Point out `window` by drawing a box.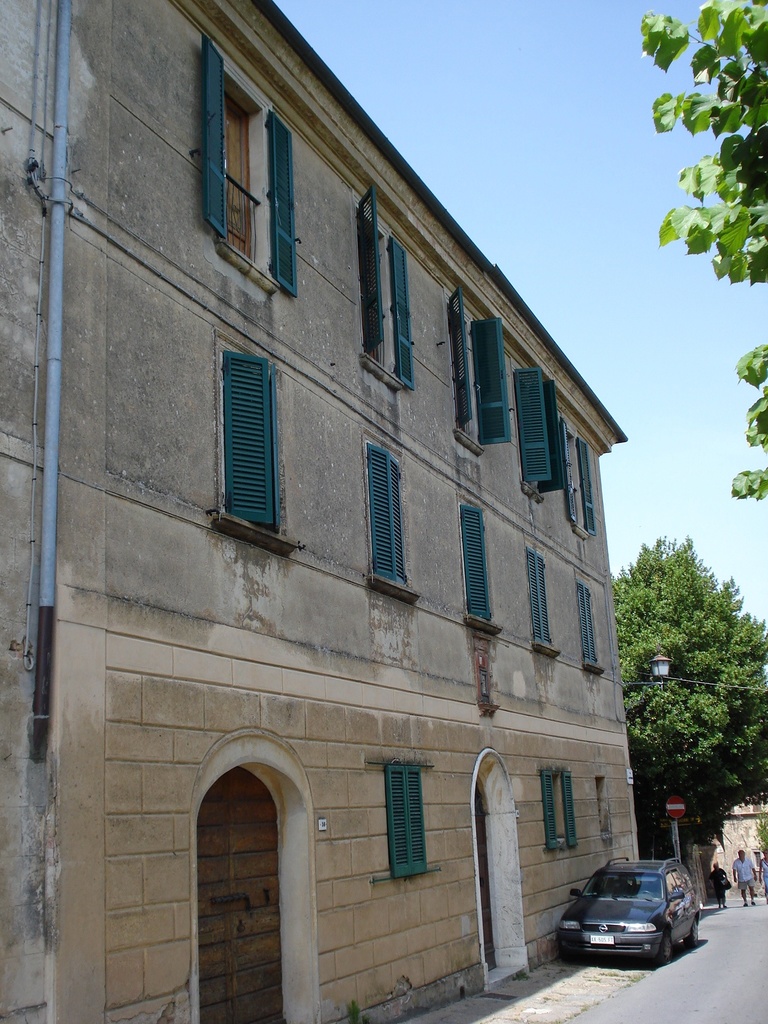
[x1=565, y1=428, x2=586, y2=532].
